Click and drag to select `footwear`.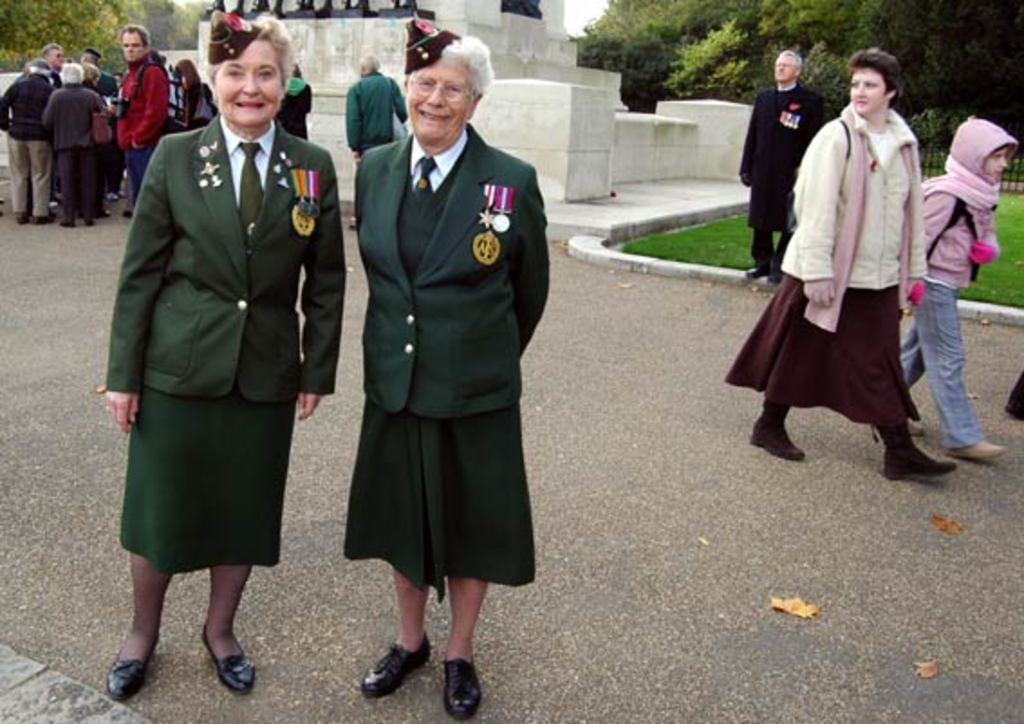
Selection: (x1=16, y1=206, x2=27, y2=224).
